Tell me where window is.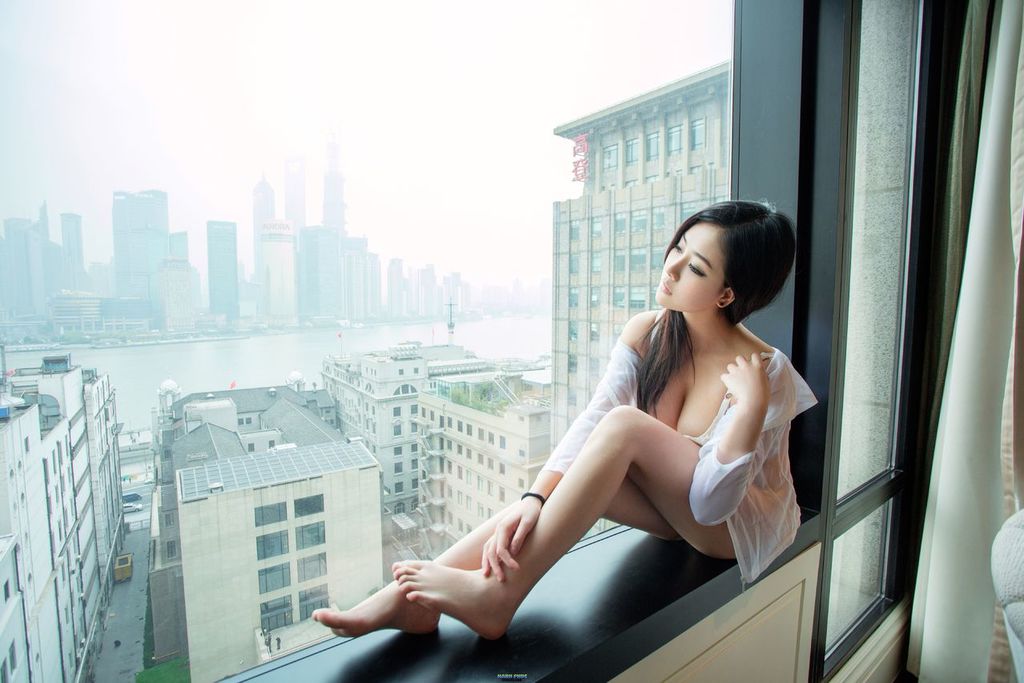
window is at crop(254, 504, 287, 527).
